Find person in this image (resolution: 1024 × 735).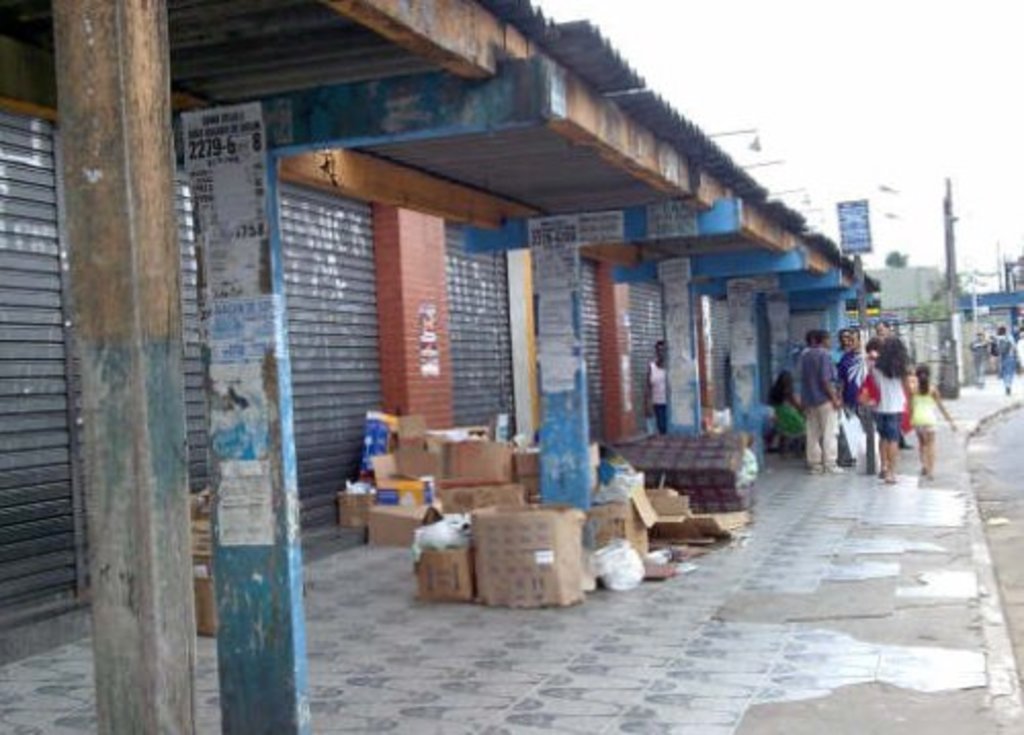
Rect(864, 319, 920, 473).
